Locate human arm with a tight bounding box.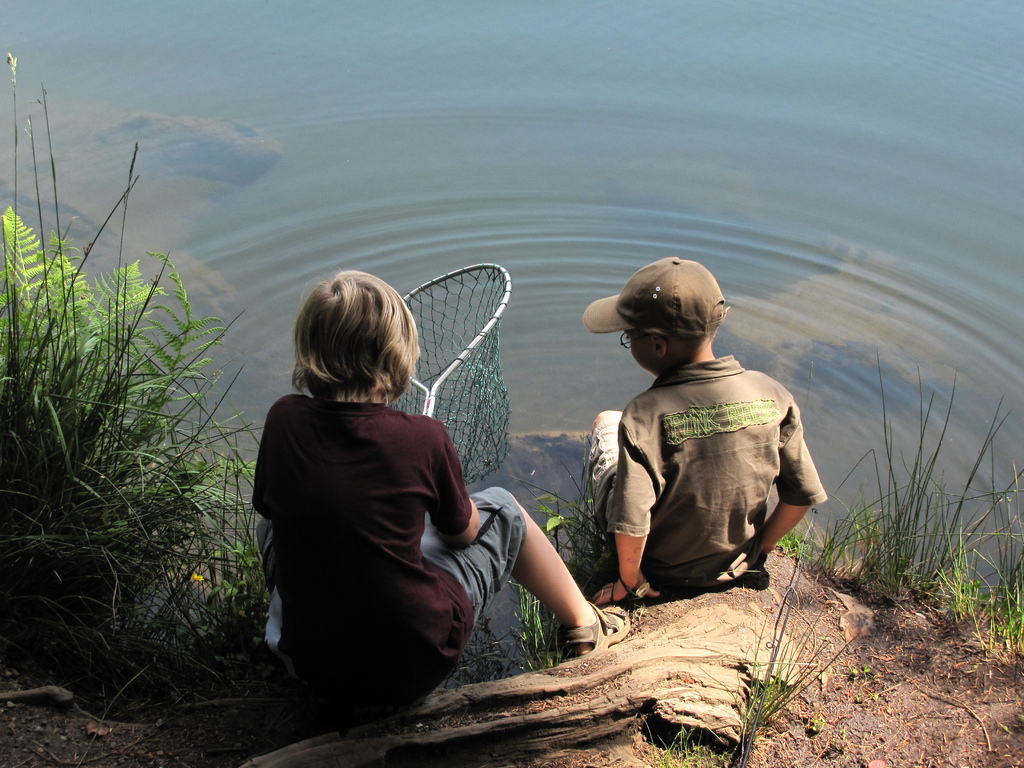
locate(753, 383, 819, 552).
